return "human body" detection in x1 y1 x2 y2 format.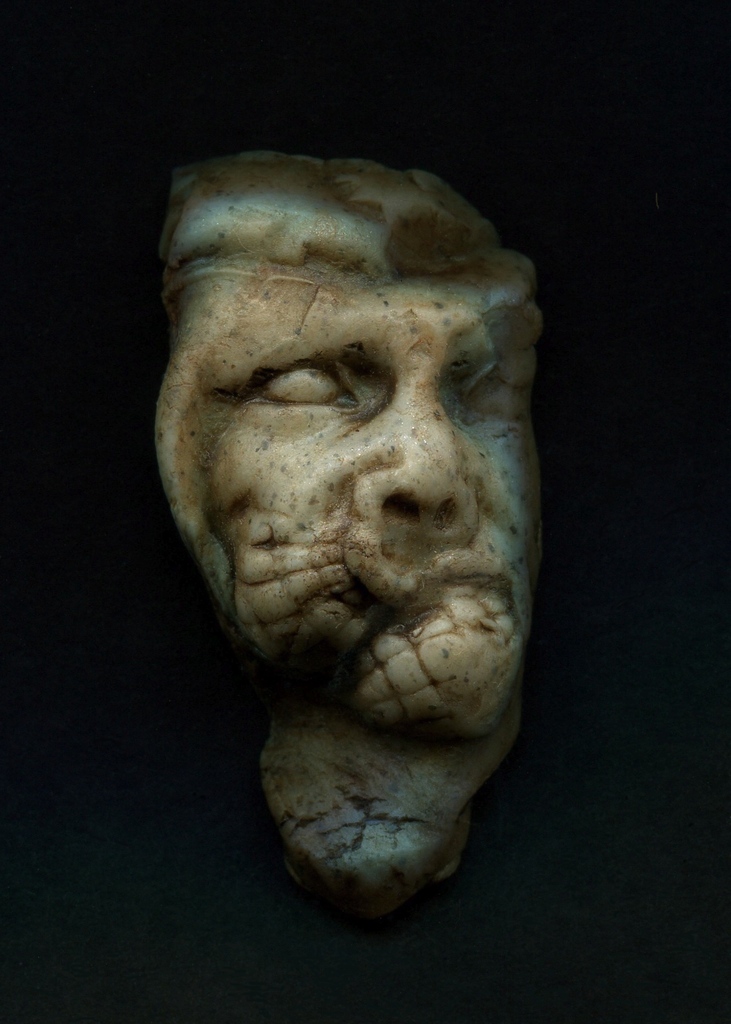
149 151 545 756.
